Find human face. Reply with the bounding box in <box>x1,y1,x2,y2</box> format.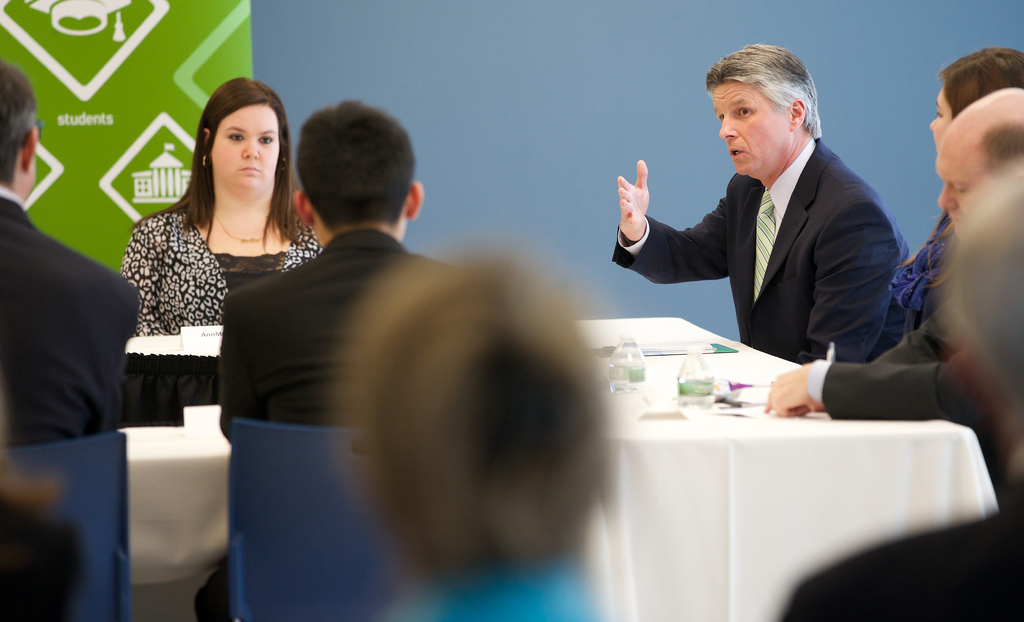
<box>929,85,952,148</box>.
